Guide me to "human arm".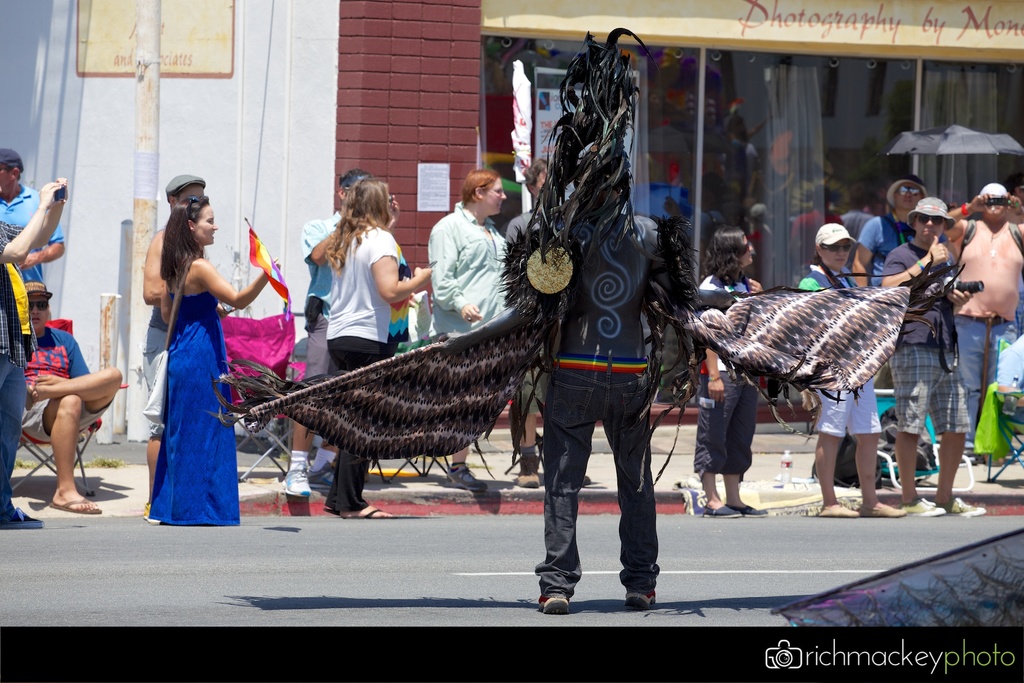
Guidance: box(33, 184, 68, 247).
